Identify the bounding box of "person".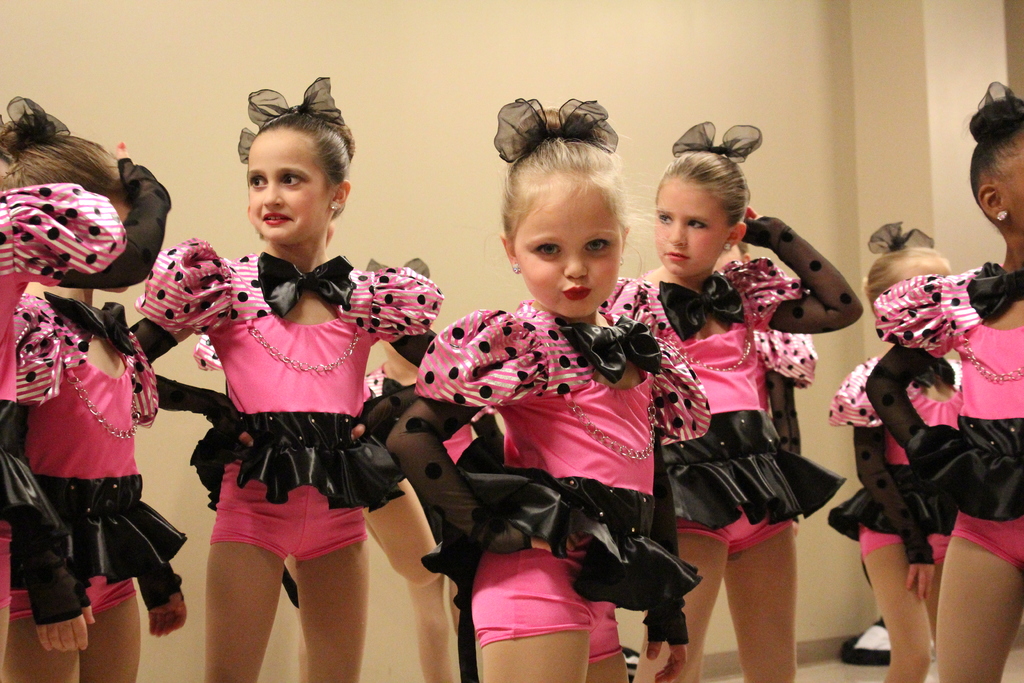
824, 222, 970, 682.
